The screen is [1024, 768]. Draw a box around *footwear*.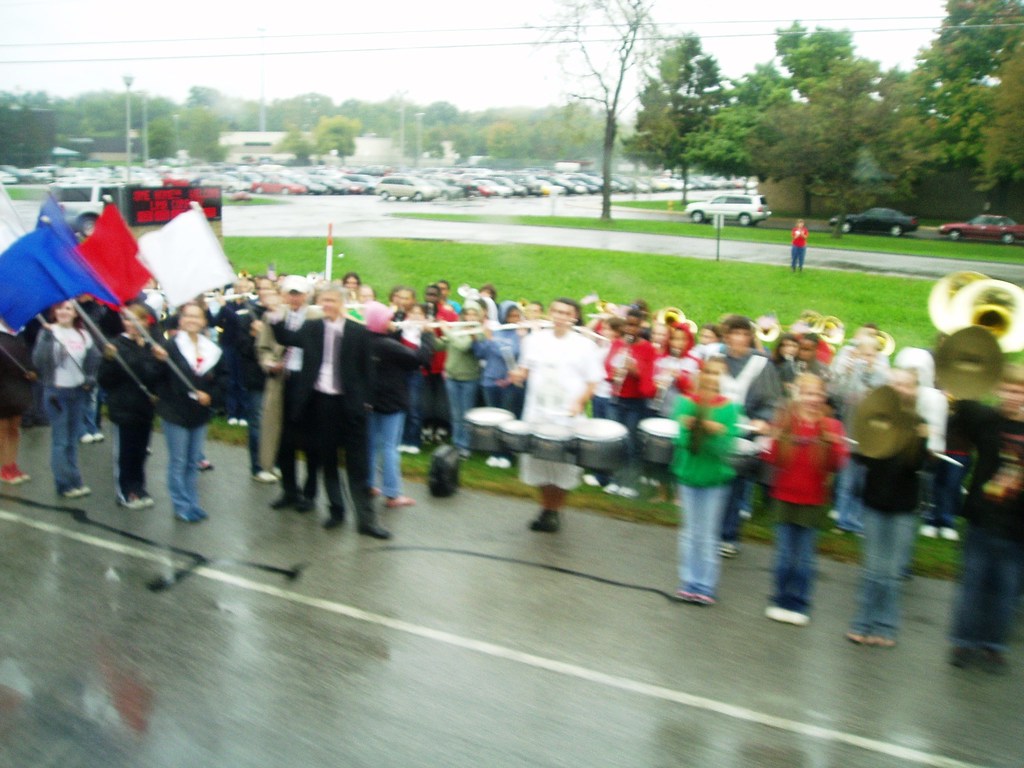
<region>20, 463, 31, 479</region>.
